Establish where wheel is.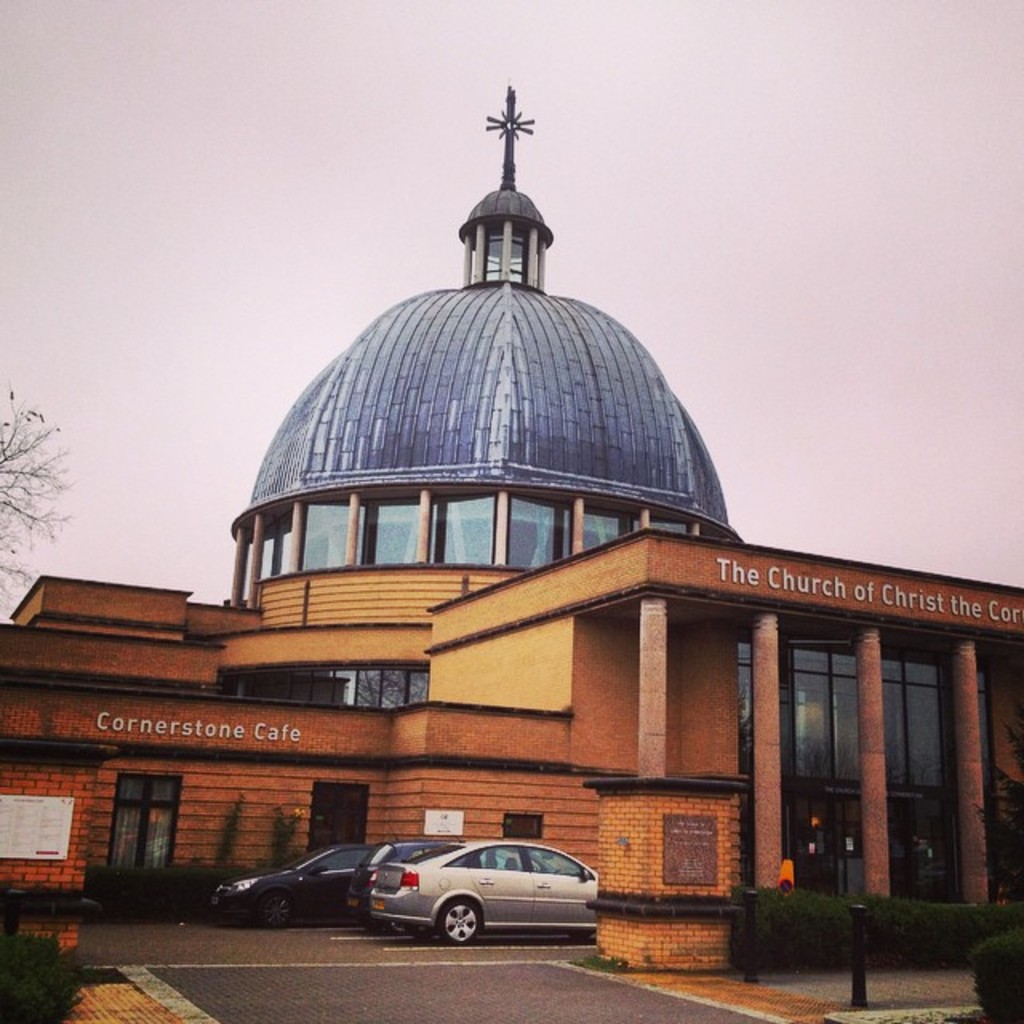
Established at bbox=(435, 901, 485, 942).
